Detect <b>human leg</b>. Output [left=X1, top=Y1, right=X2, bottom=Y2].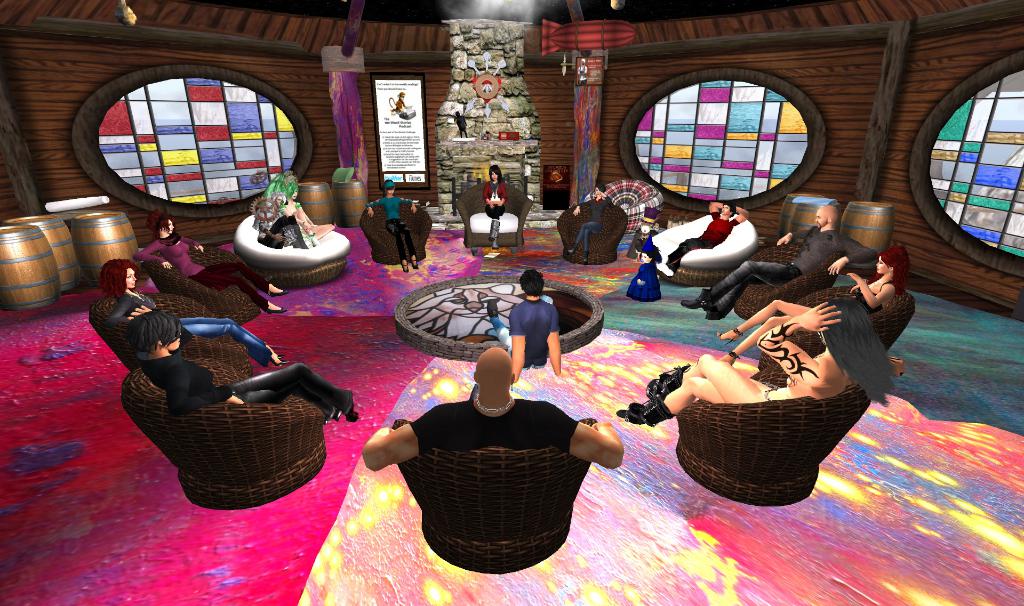
[left=275, top=216, right=305, bottom=247].
